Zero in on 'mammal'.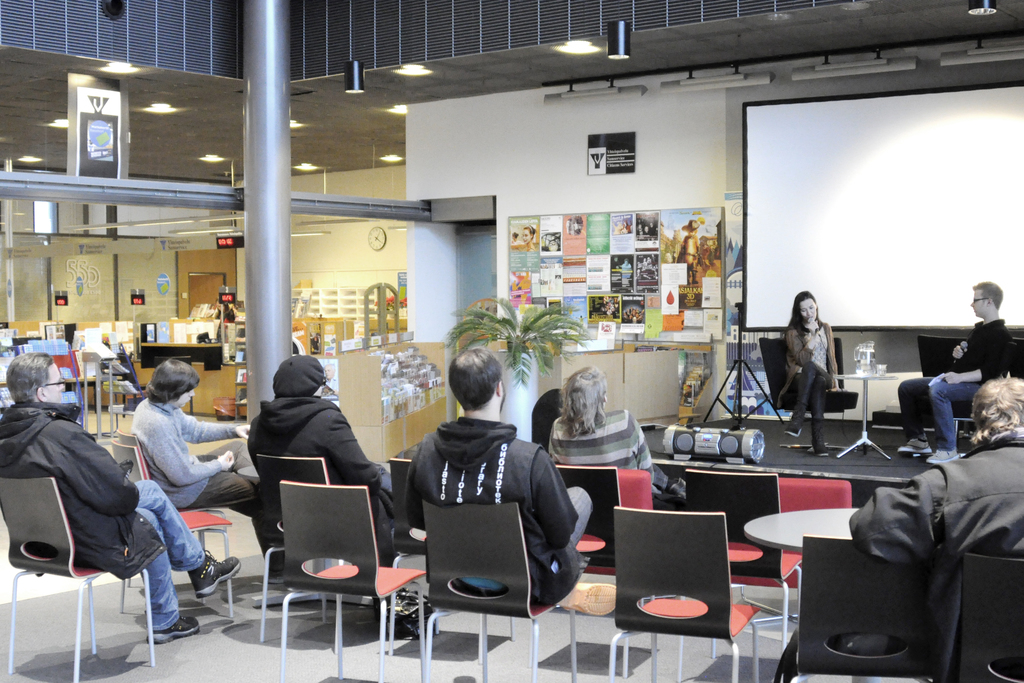
Zeroed in: 844/373/1023/682.
